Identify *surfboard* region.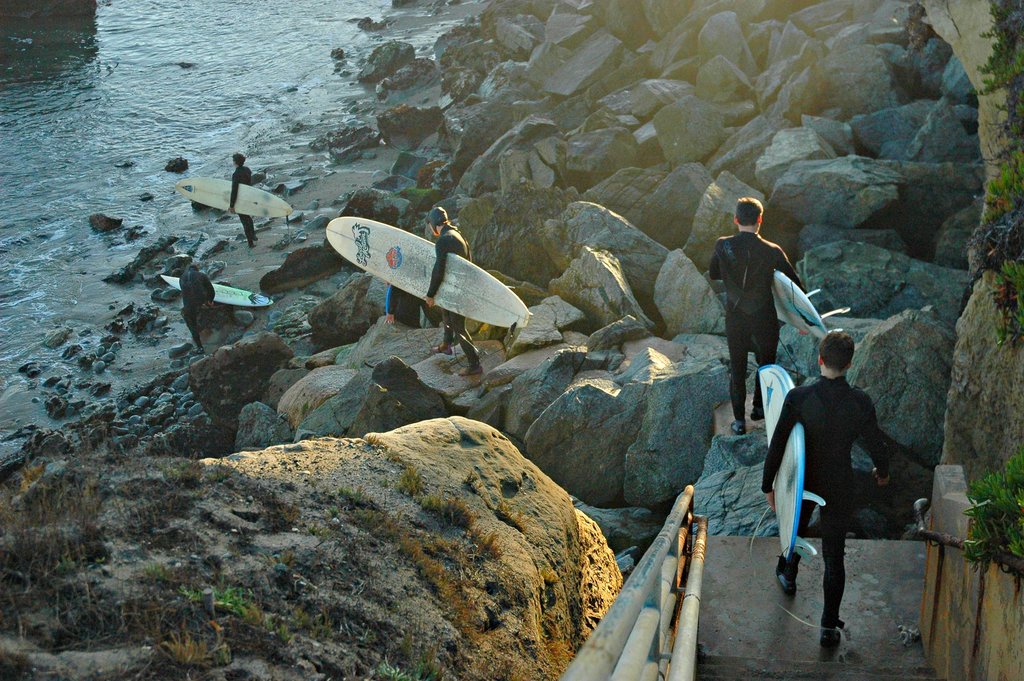
Region: BBox(756, 365, 832, 566).
